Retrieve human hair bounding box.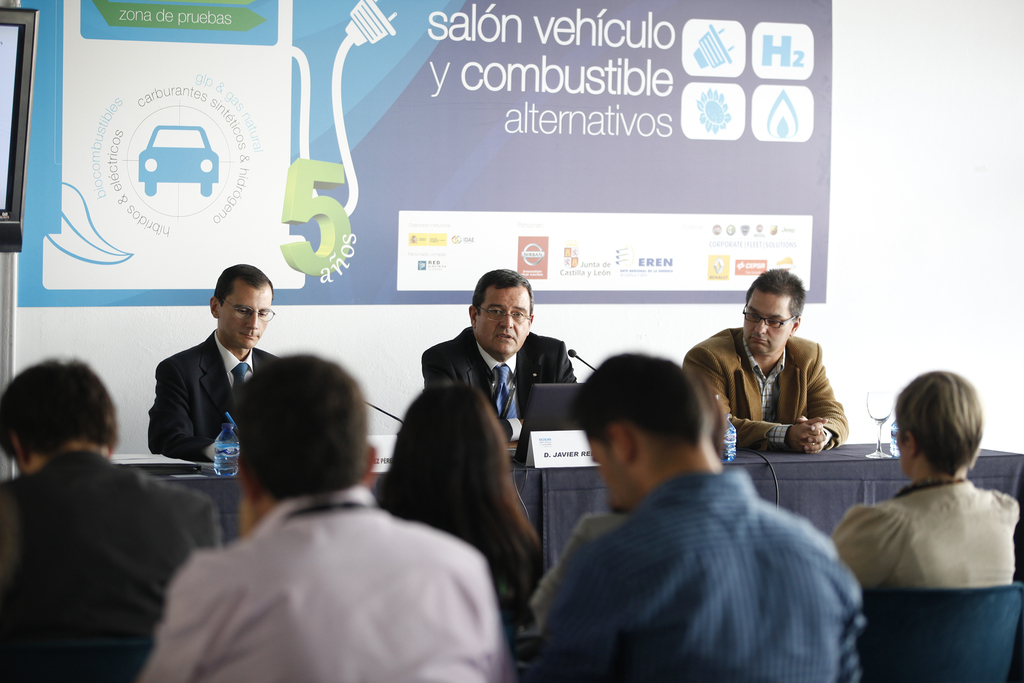
Bounding box: [900, 381, 990, 497].
